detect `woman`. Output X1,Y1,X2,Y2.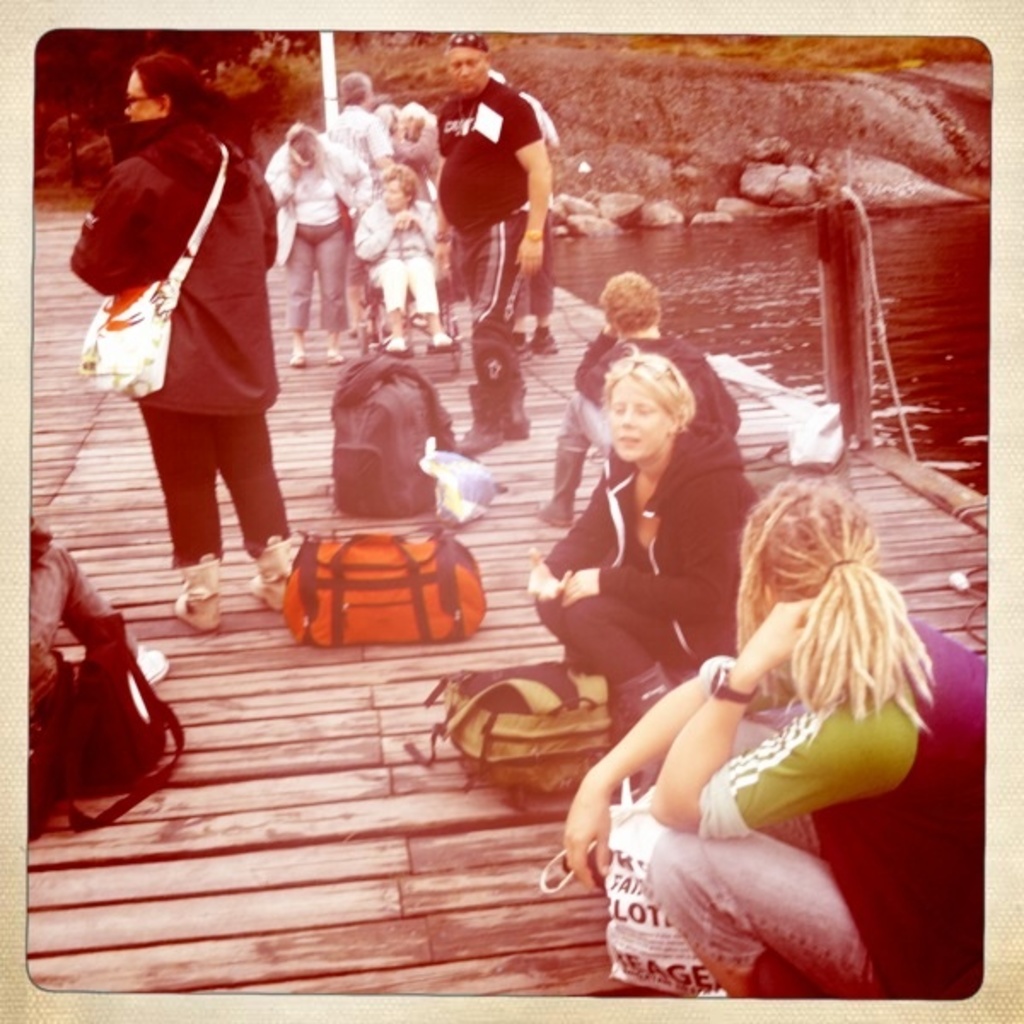
56,46,319,652.
